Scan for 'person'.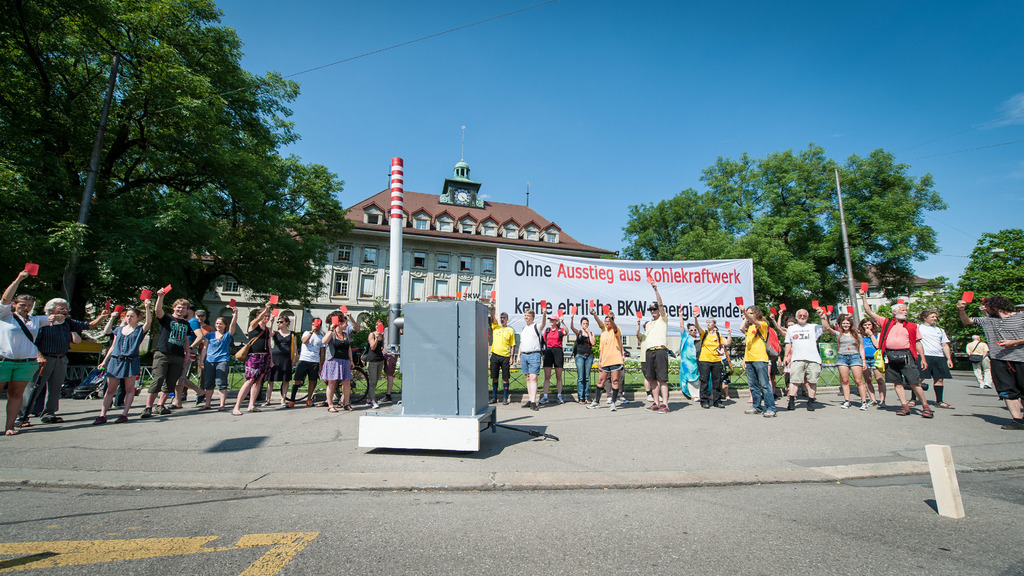
Scan result: {"left": 0, "top": 267, "right": 65, "bottom": 435}.
